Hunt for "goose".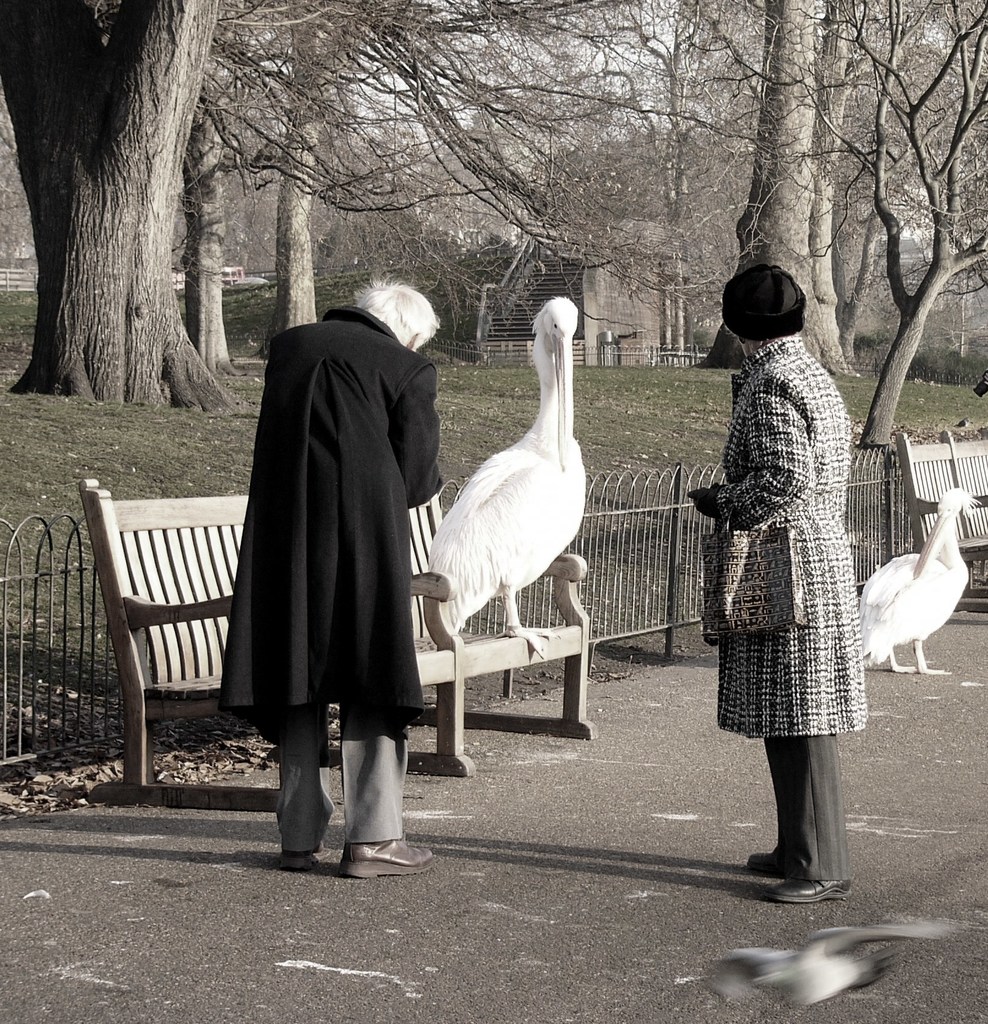
Hunted down at locate(429, 299, 585, 655).
